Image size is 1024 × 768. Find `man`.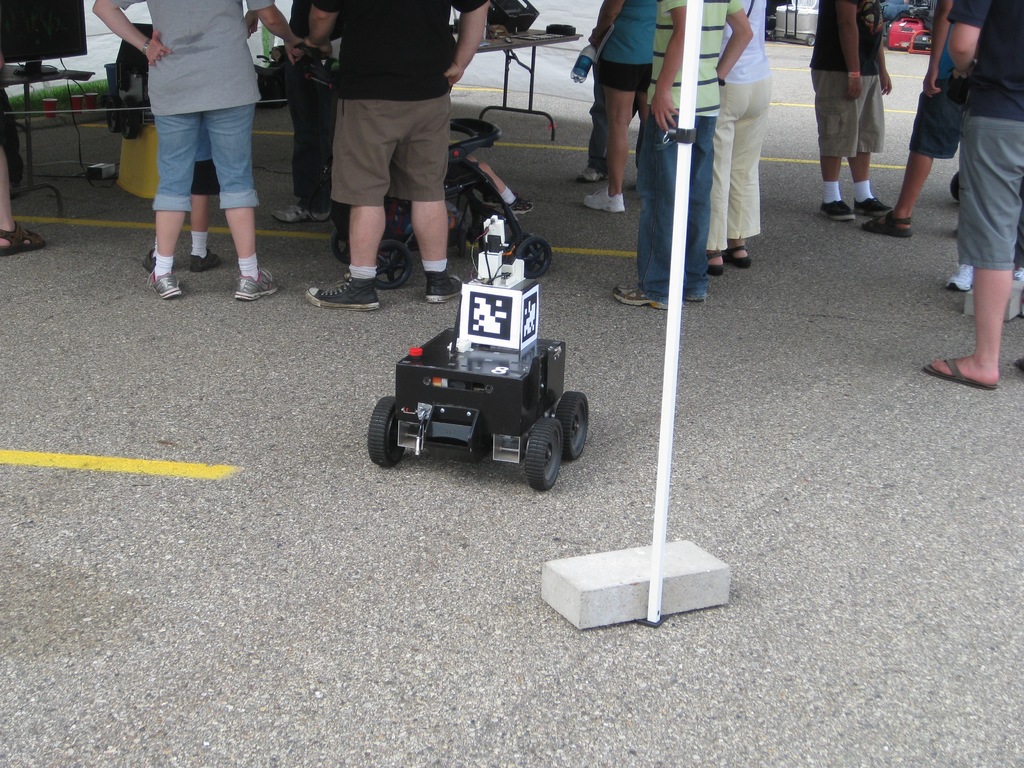
<region>951, 0, 1023, 389</region>.
